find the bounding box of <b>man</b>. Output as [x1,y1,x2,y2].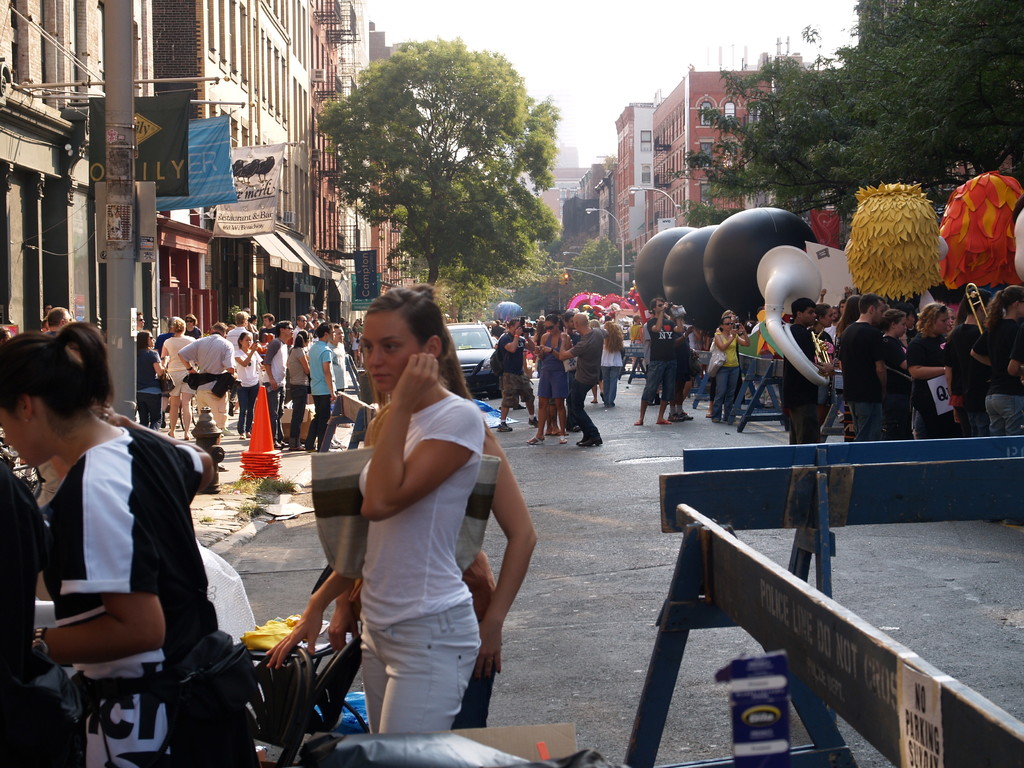
[837,291,886,440].
